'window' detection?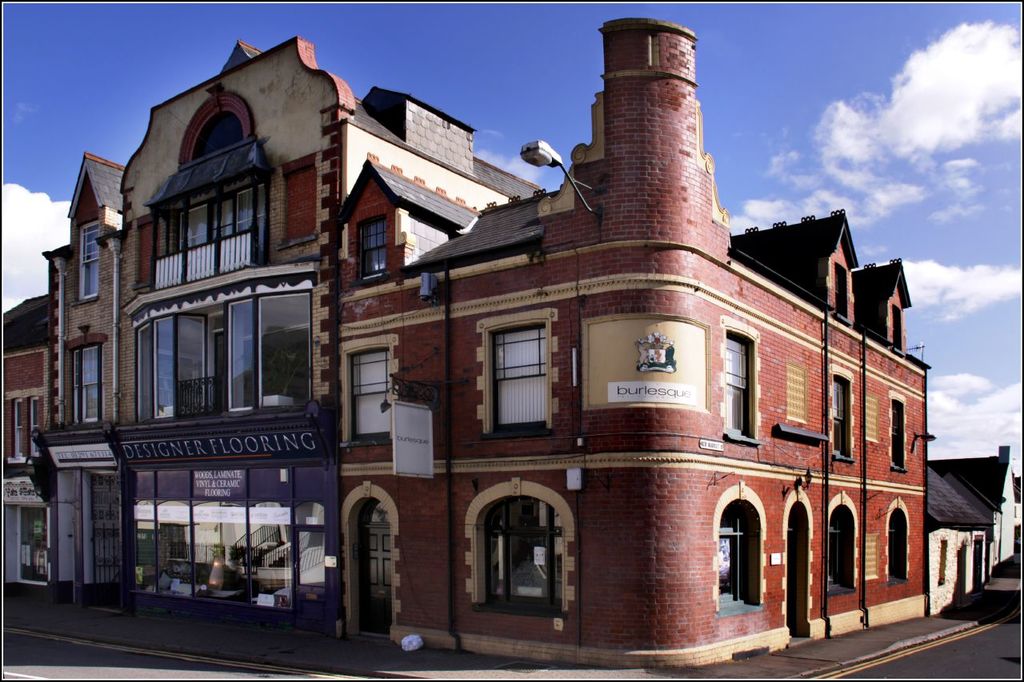
bbox=(720, 319, 760, 446)
